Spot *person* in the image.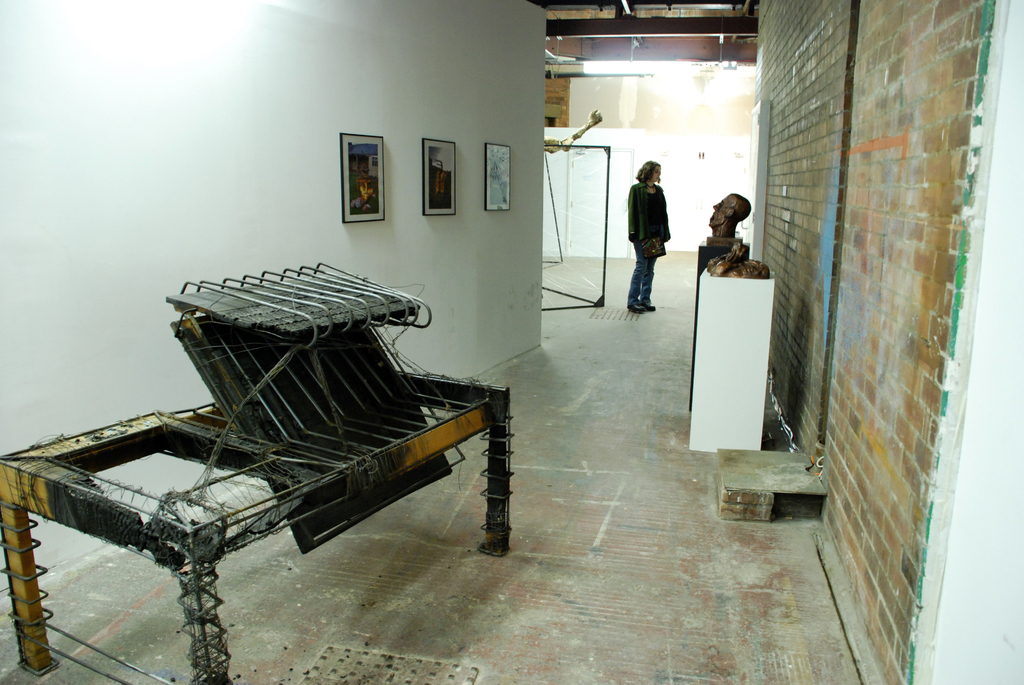
*person* found at (626, 162, 672, 315).
